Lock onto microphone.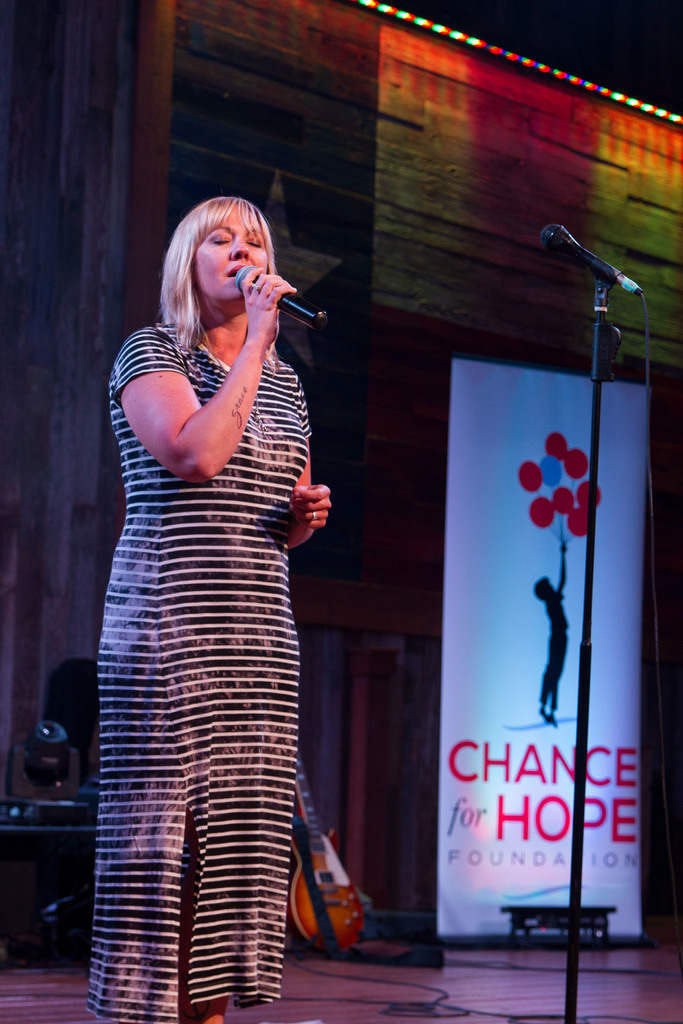
Locked: bbox=(253, 271, 336, 346).
